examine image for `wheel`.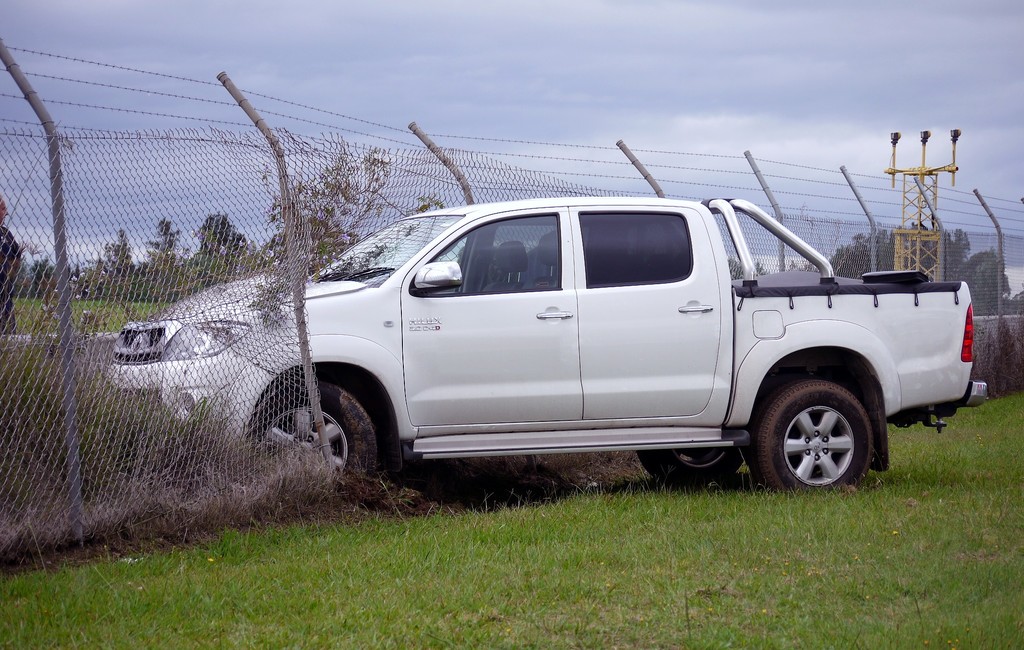
Examination result: (left=758, top=377, right=890, bottom=491).
